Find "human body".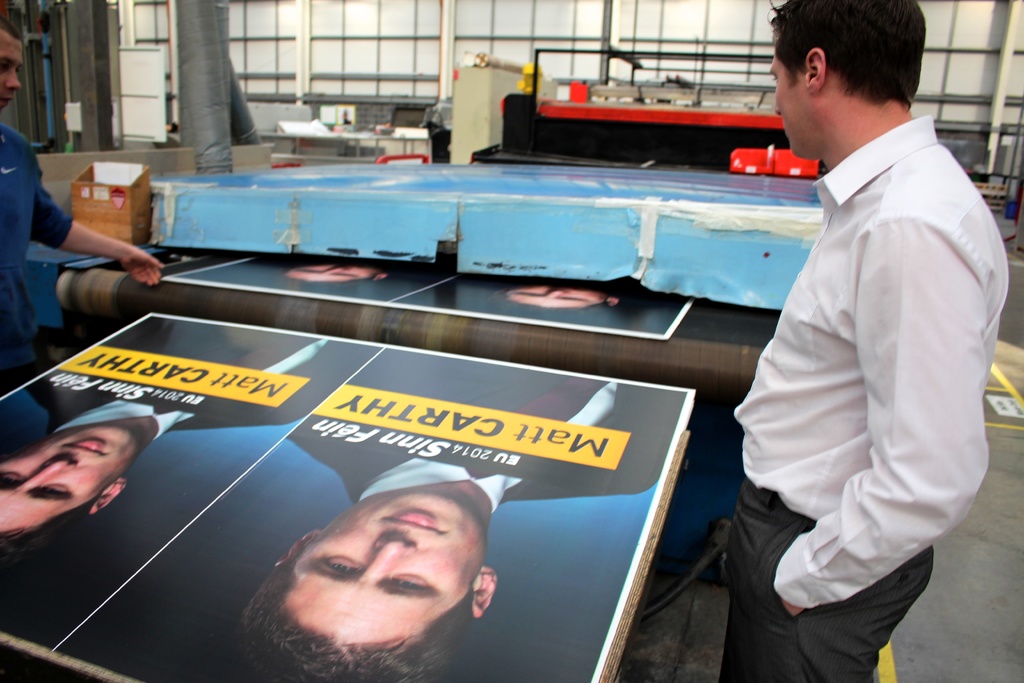
bbox=(285, 260, 385, 289).
